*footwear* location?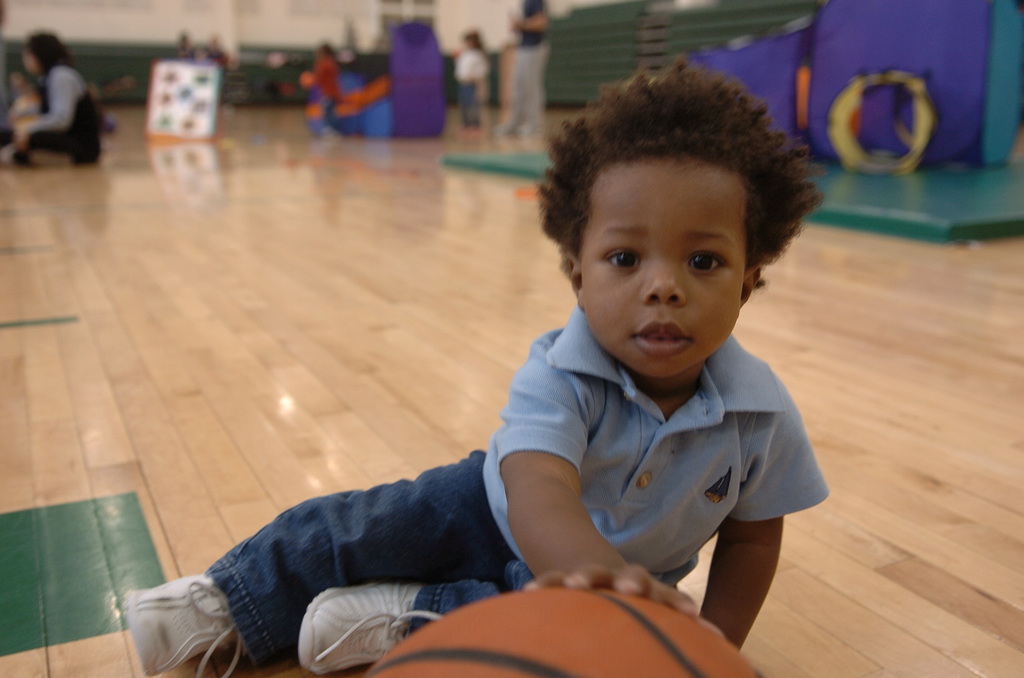
l=116, t=577, r=239, b=666
